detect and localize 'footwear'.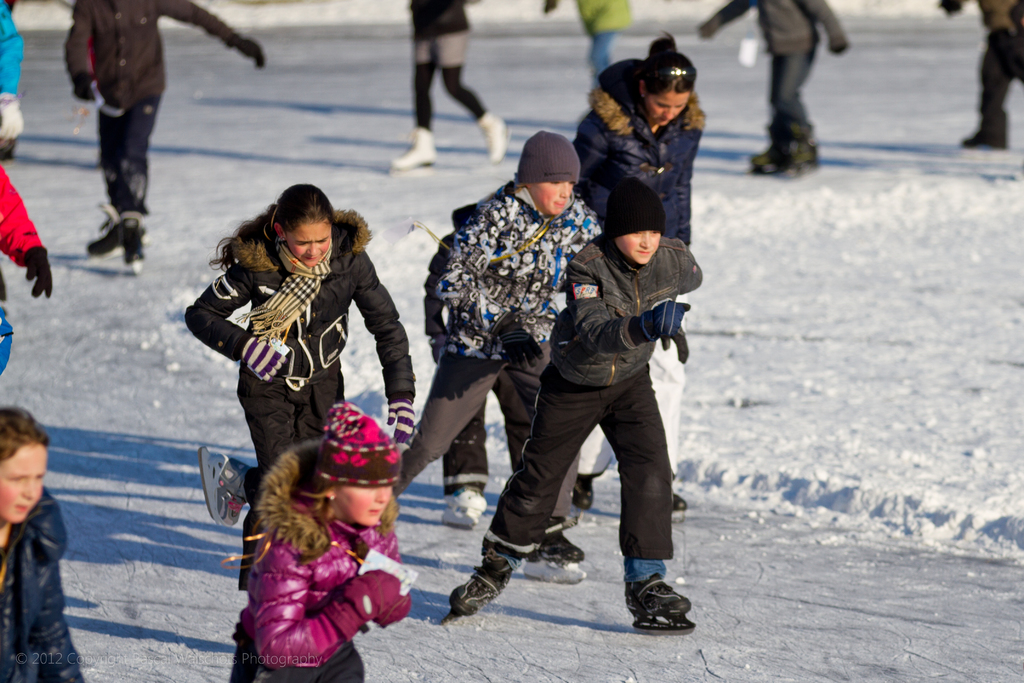
Localized at bbox(575, 465, 603, 514).
